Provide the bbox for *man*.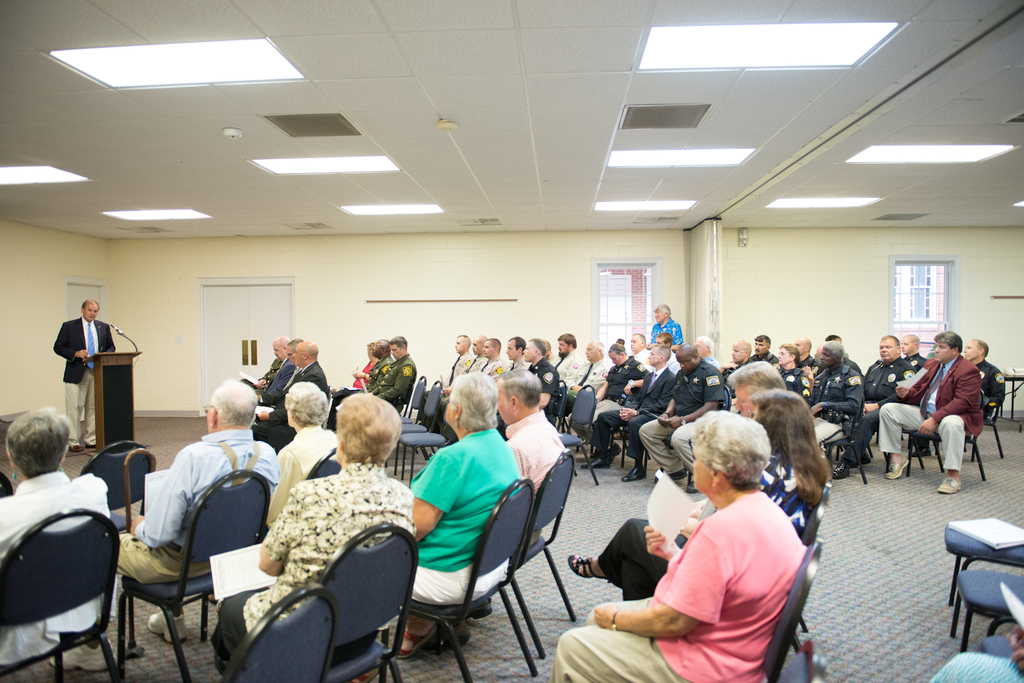
<box>442,339,508,447</box>.
